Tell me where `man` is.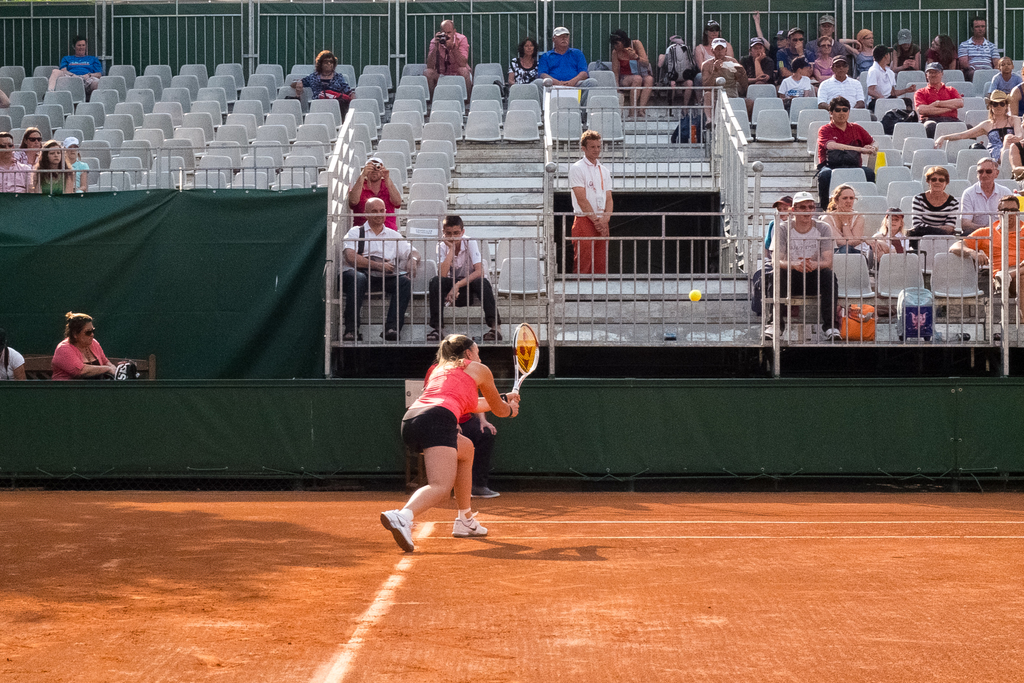
`man` is at (945, 199, 1021, 319).
